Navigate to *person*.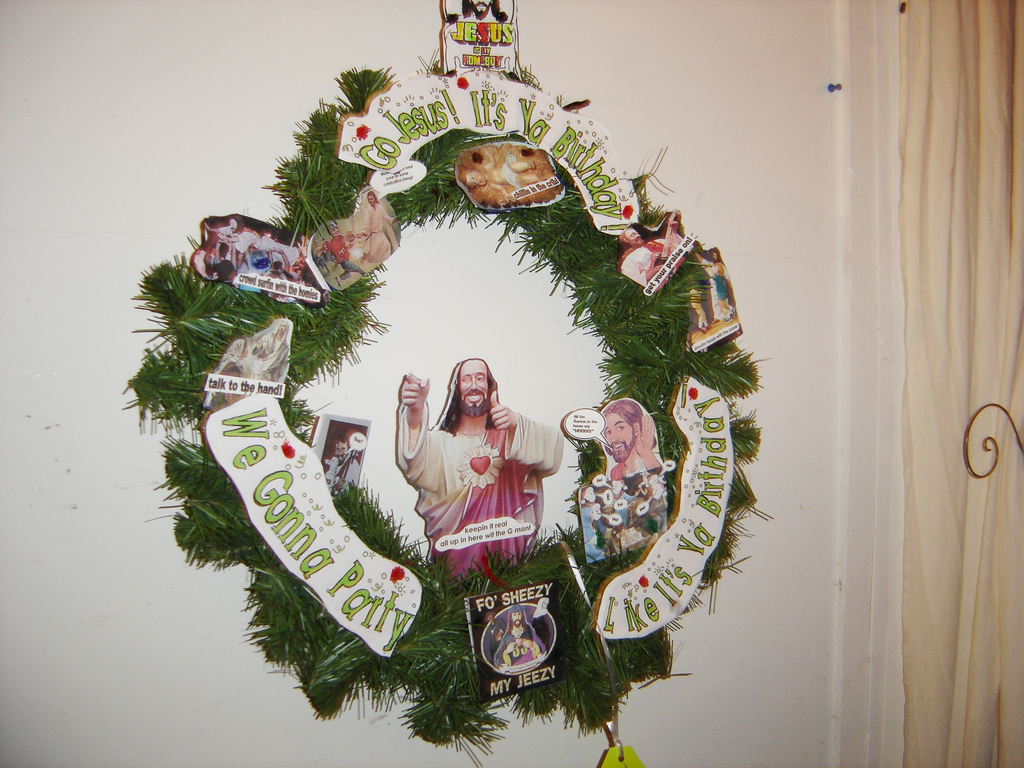
Navigation target: detection(620, 220, 684, 286).
